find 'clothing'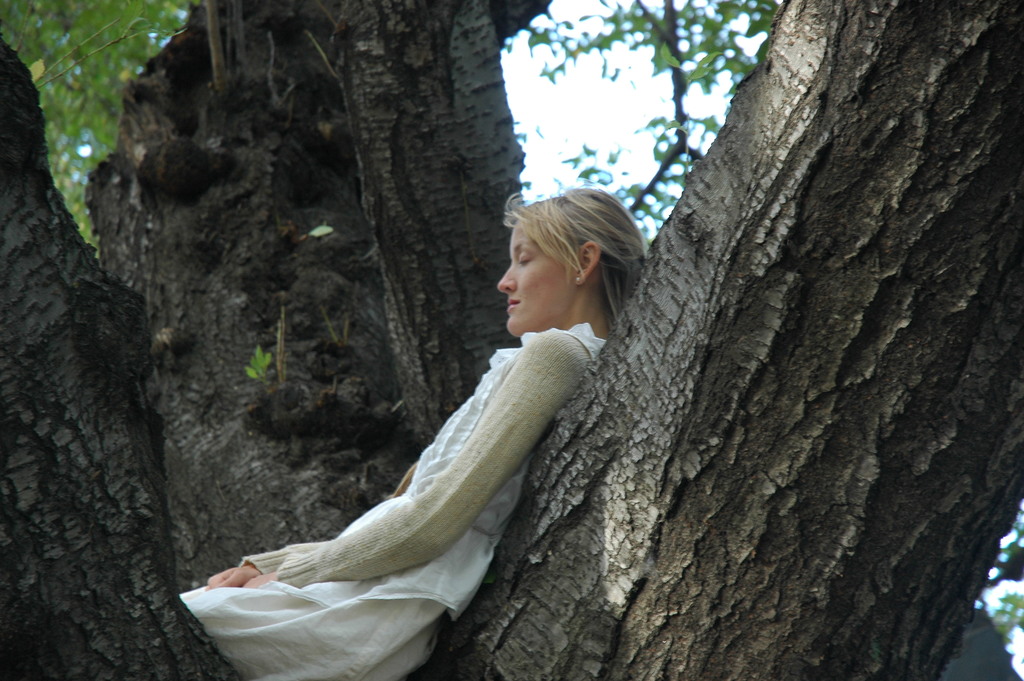
<region>228, 263, 614, 657</region>
